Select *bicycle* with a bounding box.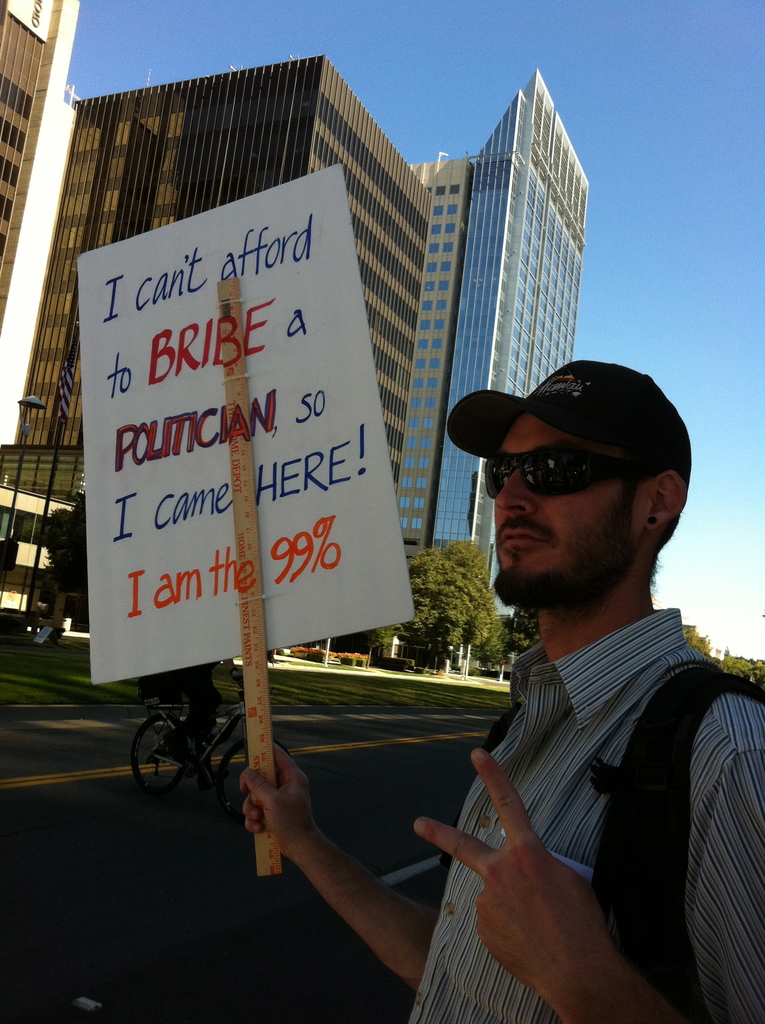
(124,698,301,822).
